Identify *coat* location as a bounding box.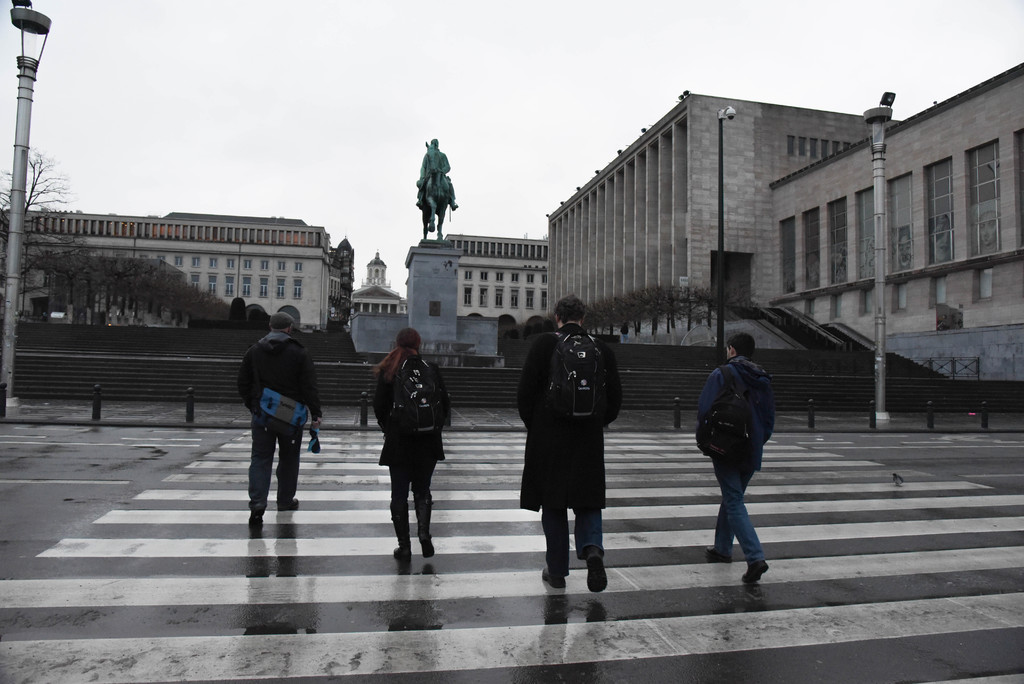
region(377, 354, 449, 466).
